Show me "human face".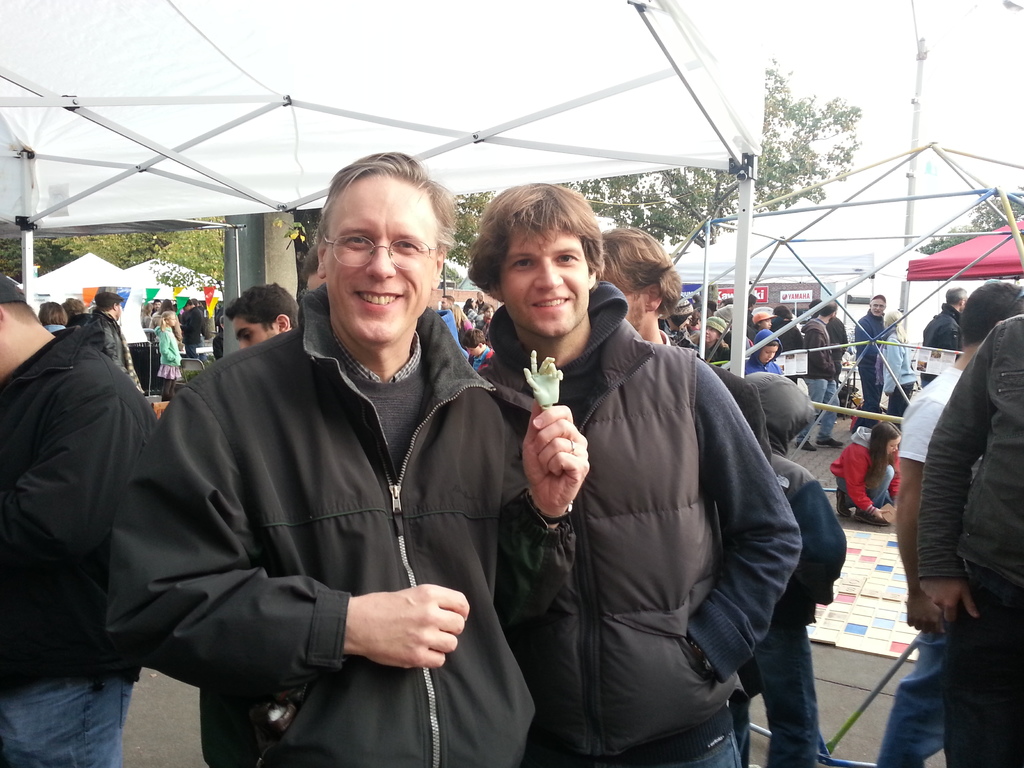
"human face" is here: box(760, 317, 774, 330).
